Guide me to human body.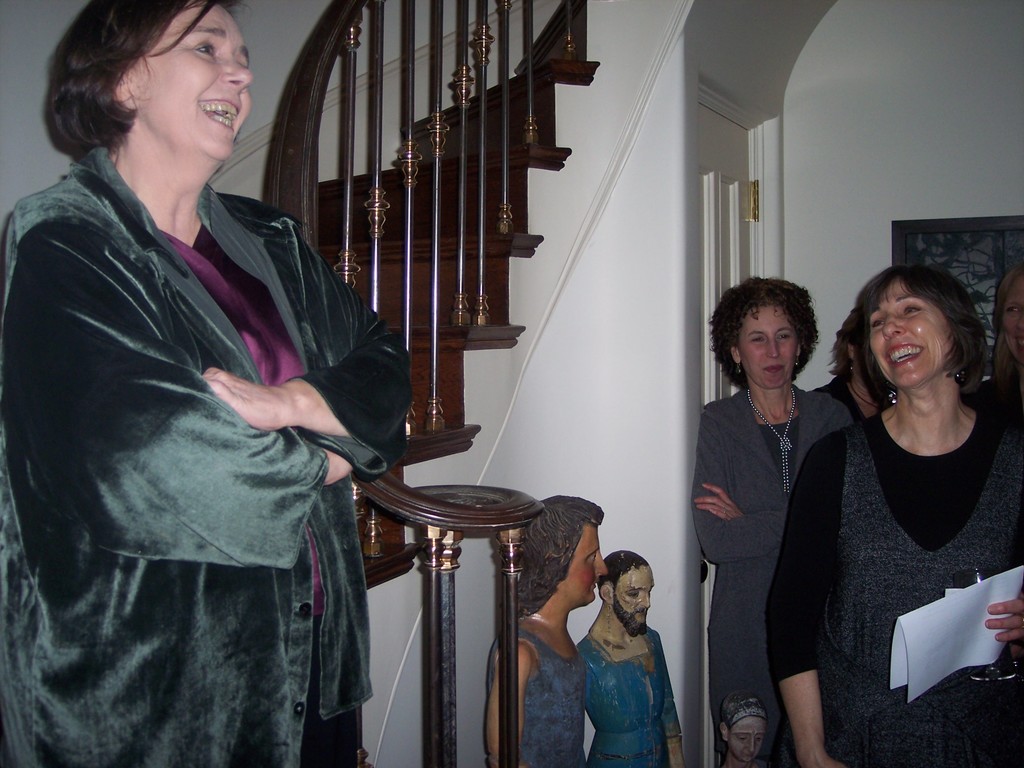
Guidance: [x1=990, y1=253, x2=1018, y2=409].
